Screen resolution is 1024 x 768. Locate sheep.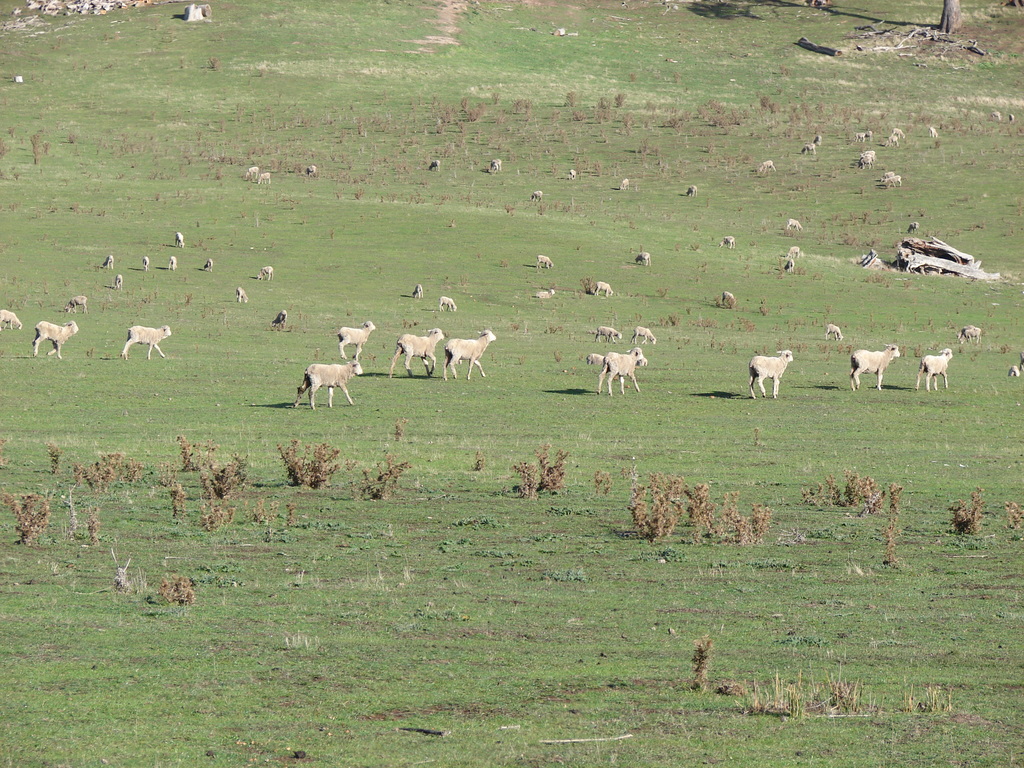
[256,264,275,280].
